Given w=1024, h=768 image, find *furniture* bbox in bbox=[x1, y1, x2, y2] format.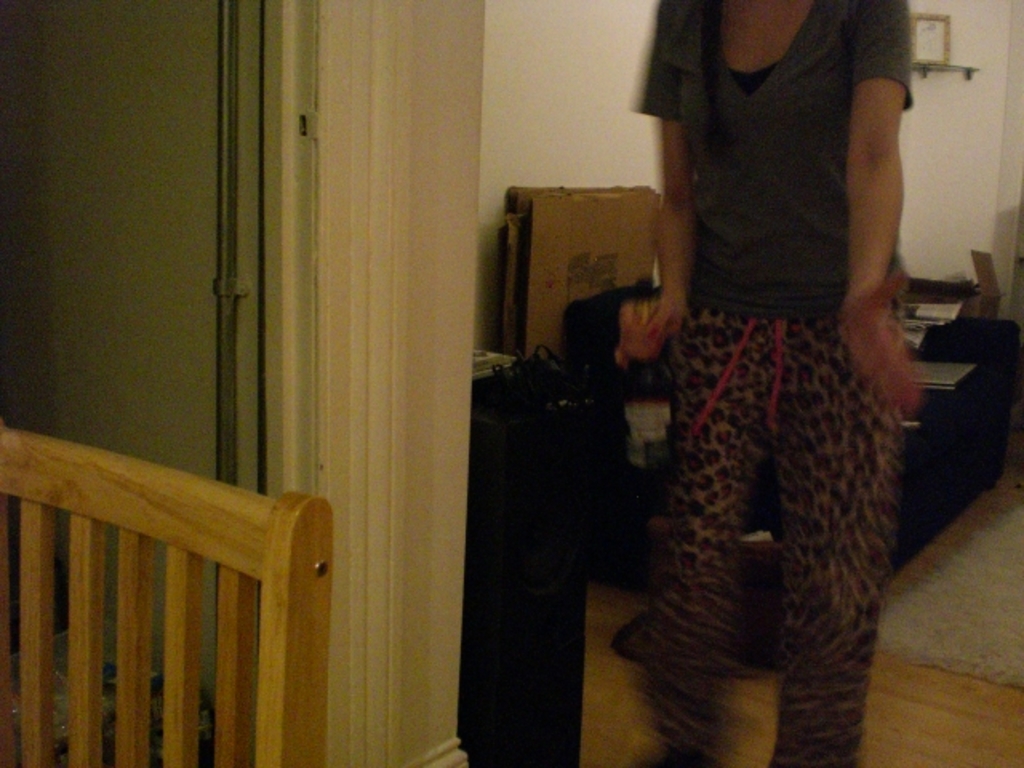
bbox=[0, 422, 331, 766].
